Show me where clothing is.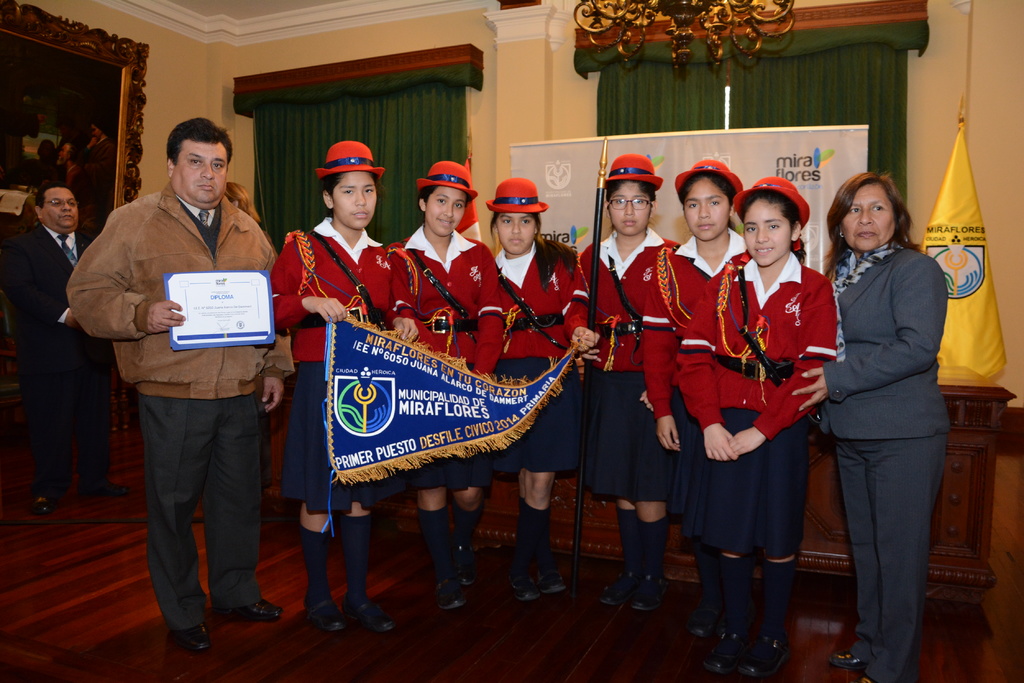
clothing is at l=133, t=391, r=260, b=630.
